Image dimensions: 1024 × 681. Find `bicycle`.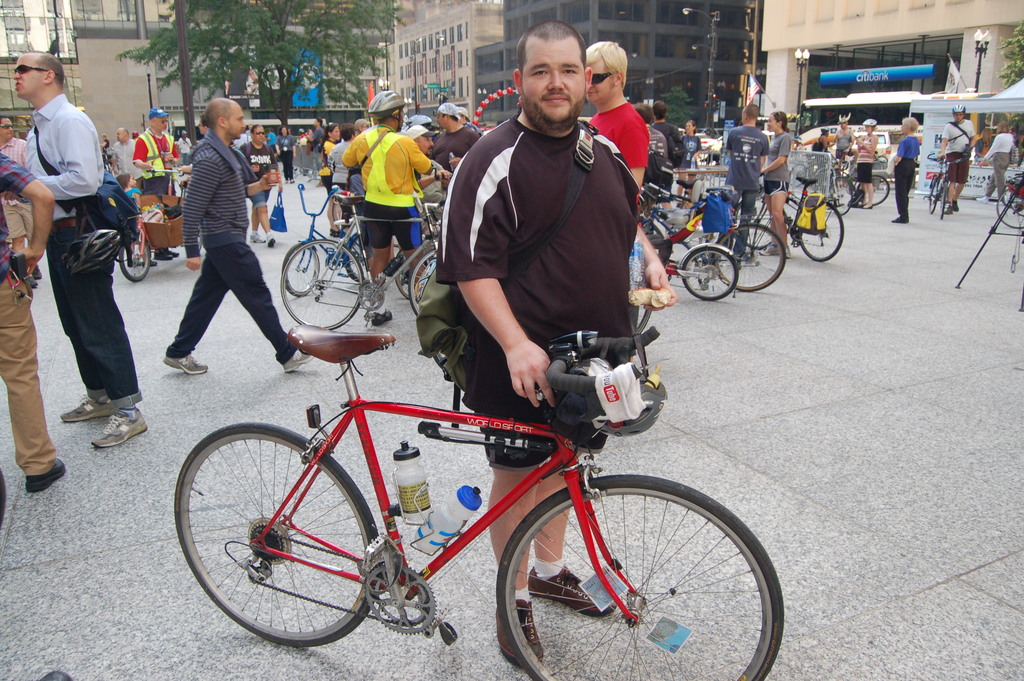
166 323 794 663.
